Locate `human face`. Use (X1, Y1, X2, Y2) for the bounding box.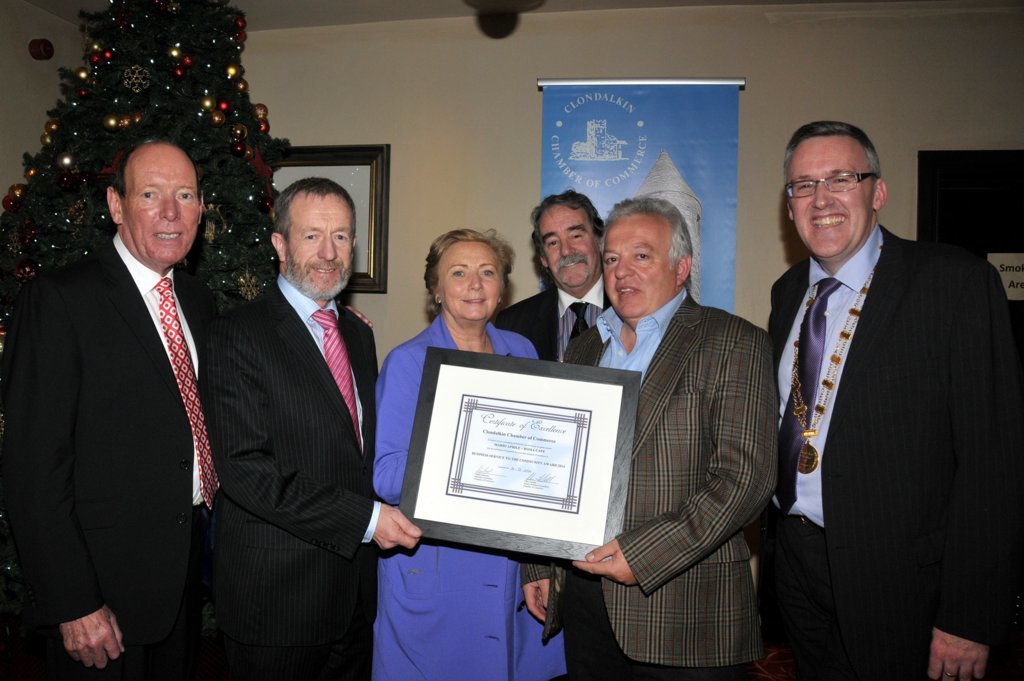
(778, 130, 872, 245).
